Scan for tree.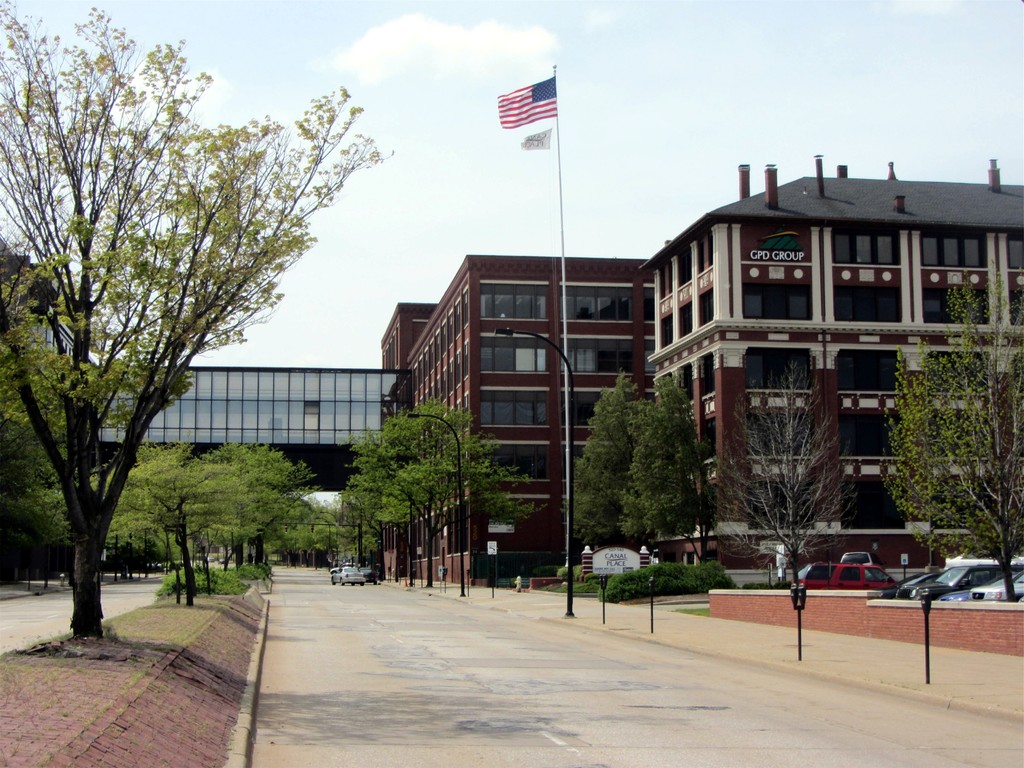
Scan result: crop(562, 371, 645, 547).
